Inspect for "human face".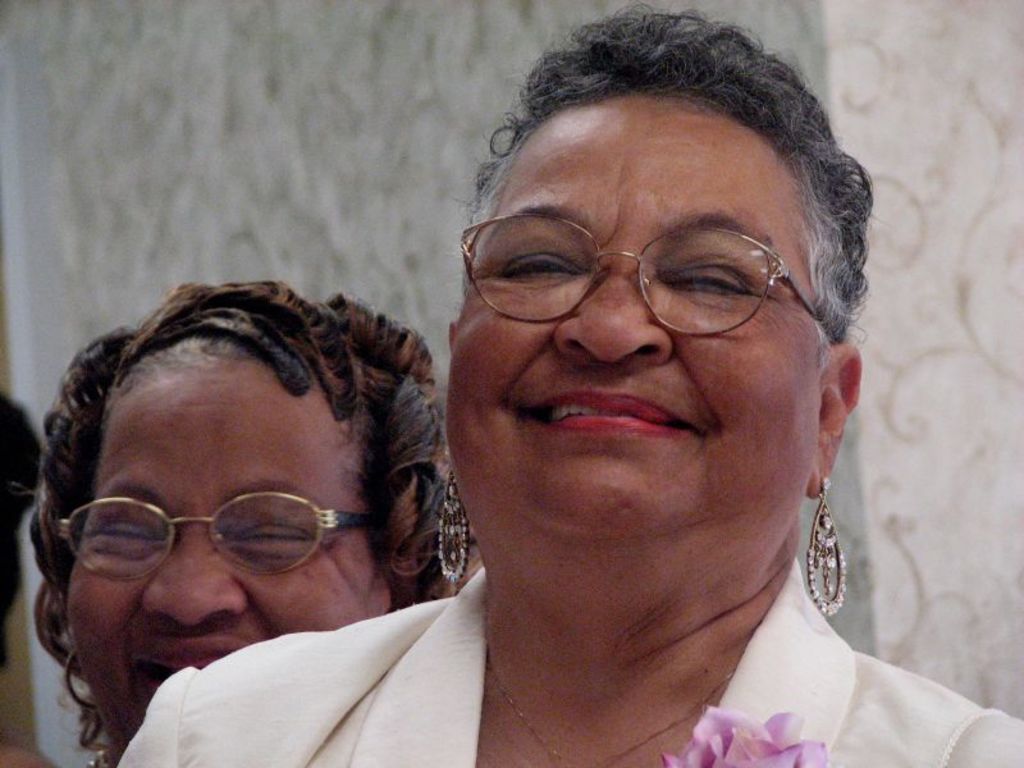
Inspection: [x1=442, y1=133, x2=820, y2=512].
